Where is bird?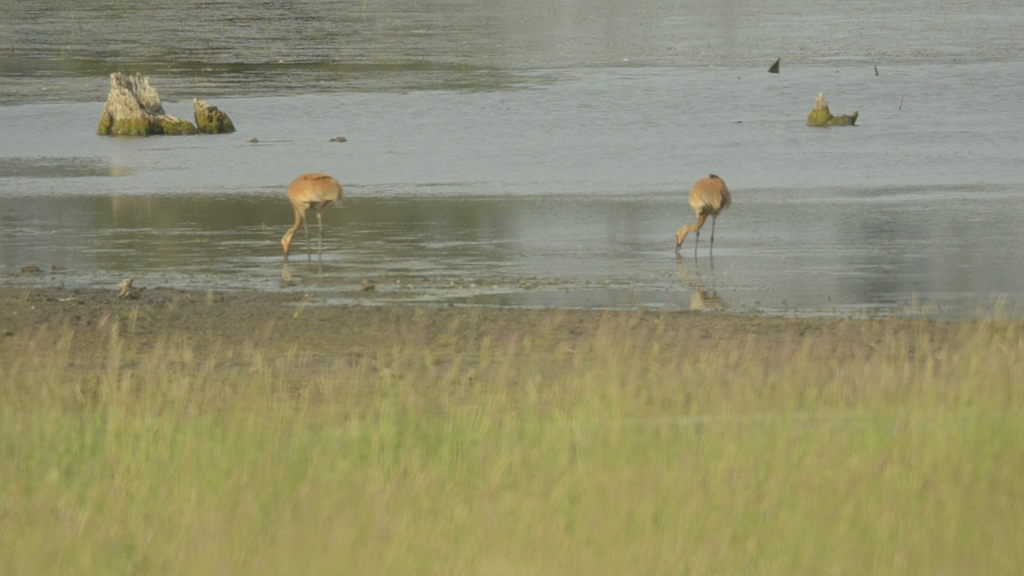
671:166:742:266.
